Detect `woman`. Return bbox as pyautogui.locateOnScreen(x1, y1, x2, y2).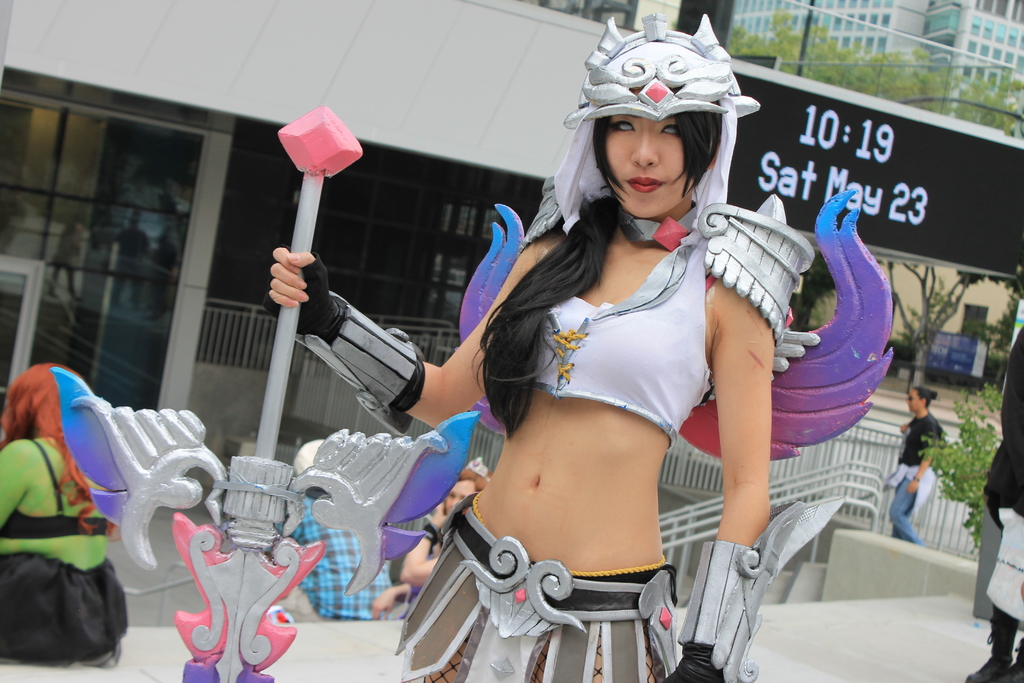
pyautogui.locateOnScreen(292, 69, 870, 636).
